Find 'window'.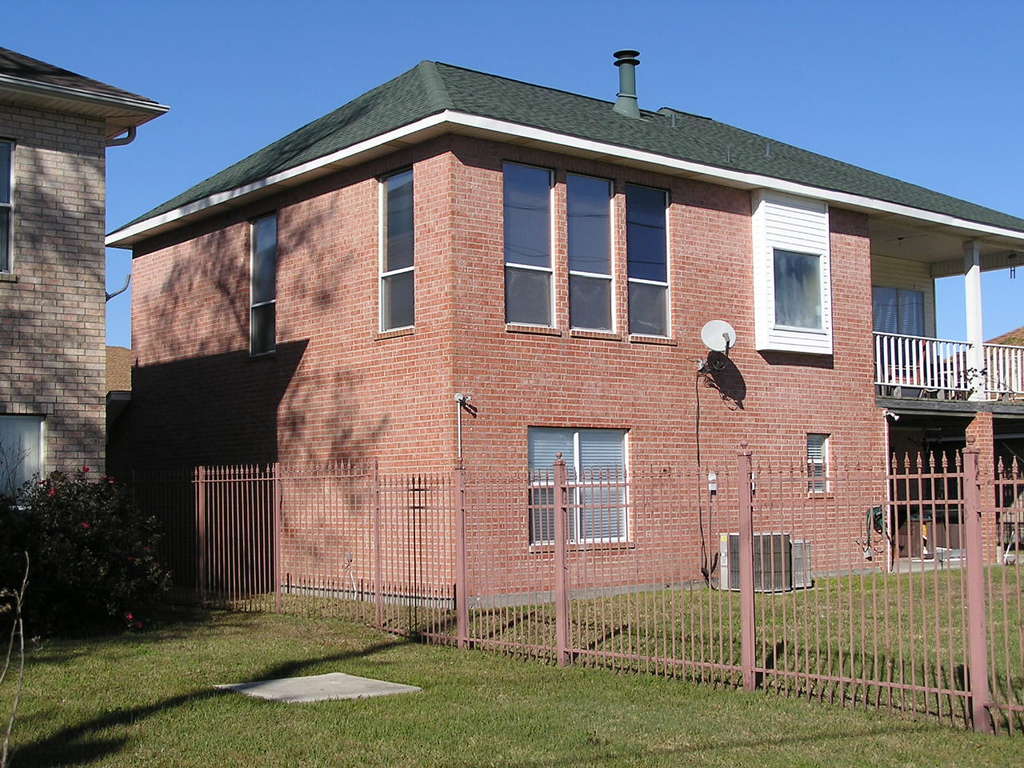
region(869, 282, 930, 338).
